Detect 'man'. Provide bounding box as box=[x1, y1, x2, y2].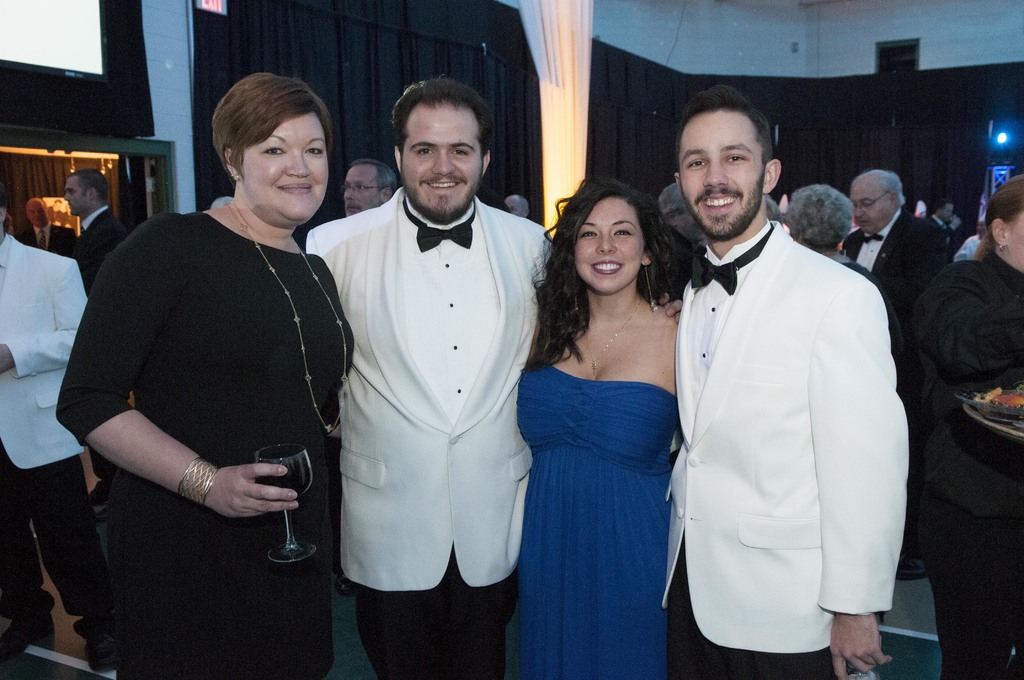
box=[668, 86, 910, 679].
